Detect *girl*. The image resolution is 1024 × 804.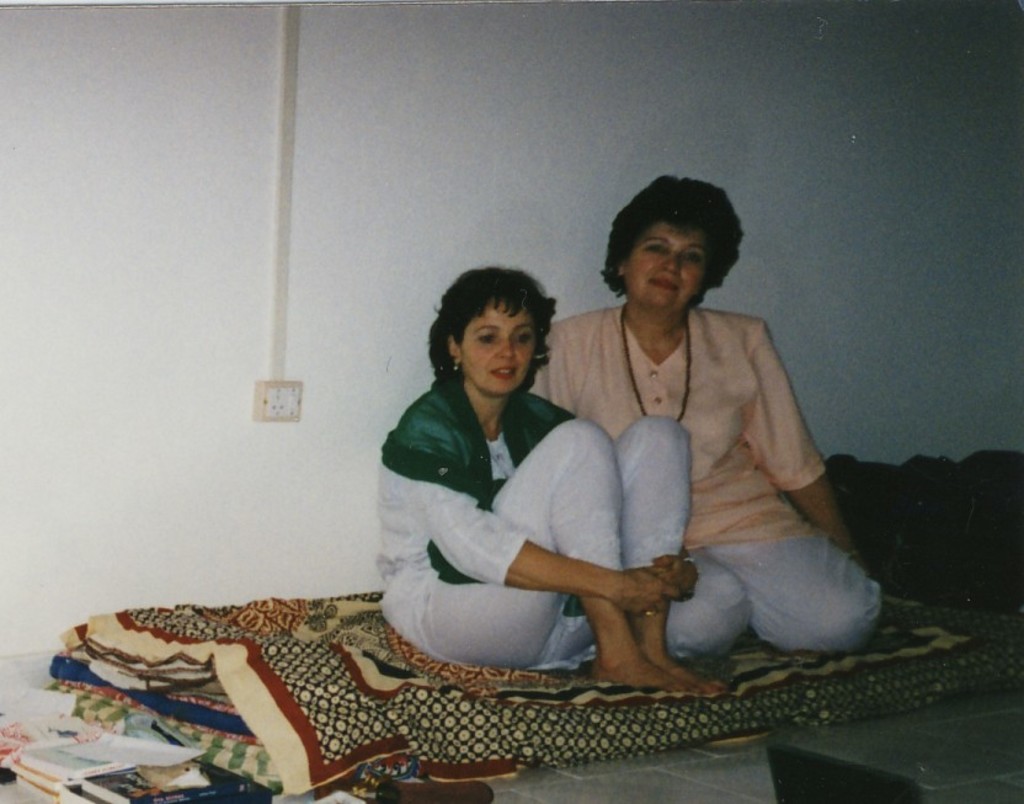
378, 270, 702, 691.
